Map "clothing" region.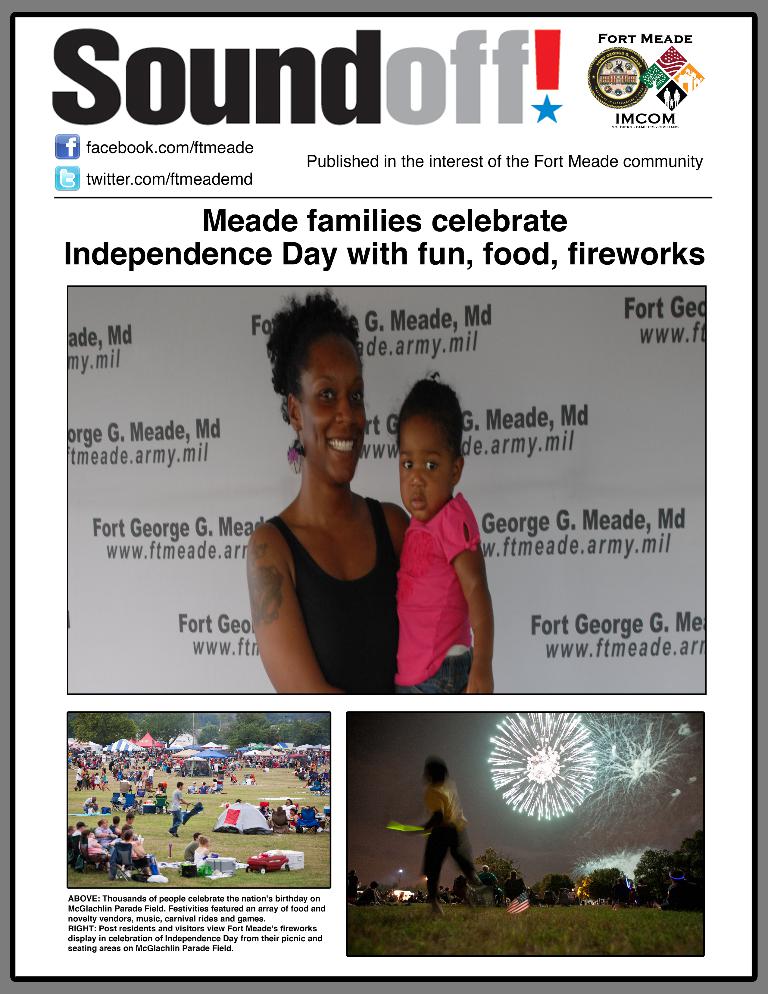
Mapped to <region>268, 484, 391, 695</region>.
